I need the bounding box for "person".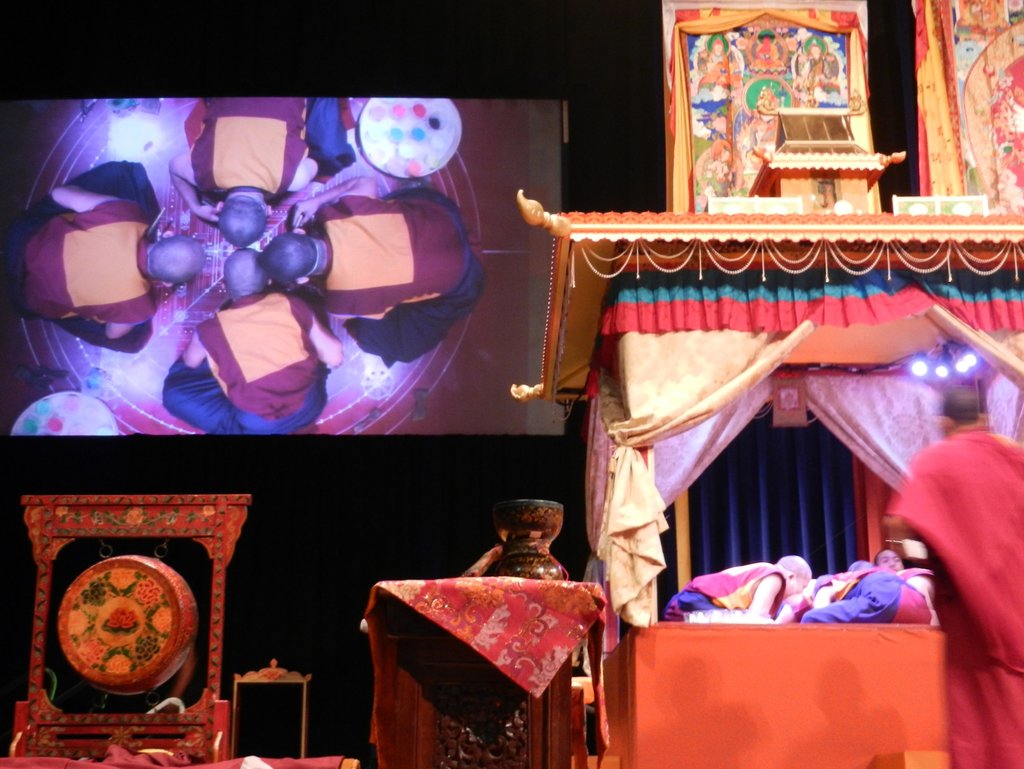
Here it is: 792, 568, 934, 623.
